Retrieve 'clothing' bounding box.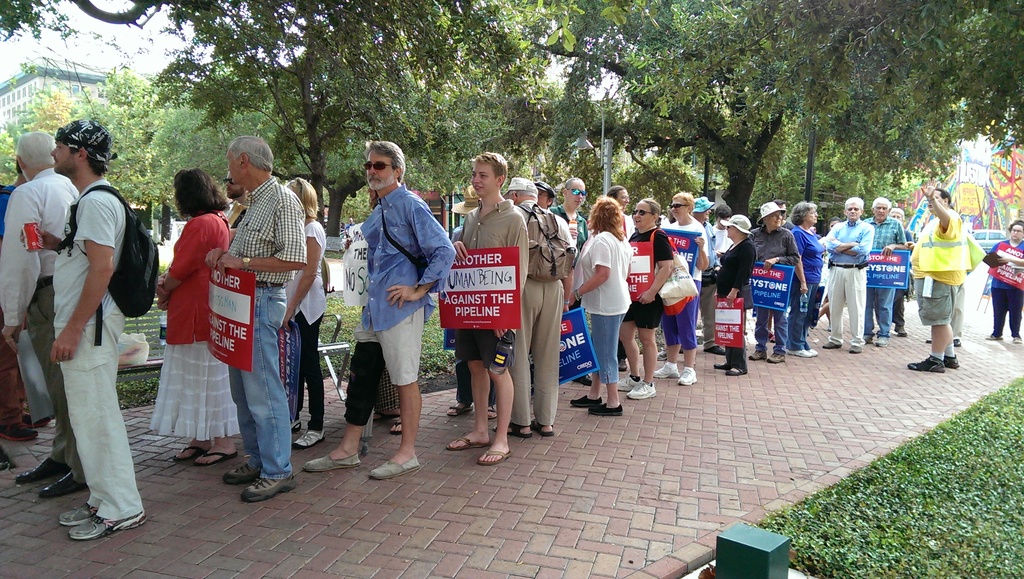
Bounding box: Rect(145, 196, 226, 448).
